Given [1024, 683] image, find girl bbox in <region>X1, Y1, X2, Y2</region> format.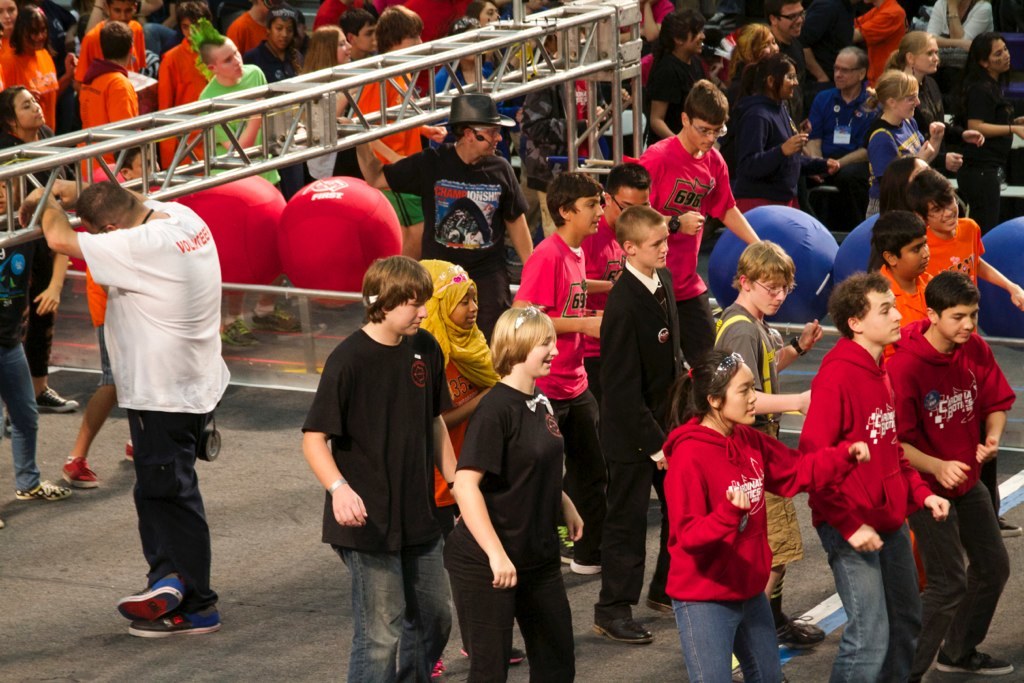
<region>445, 303, 586, 680</region>.
